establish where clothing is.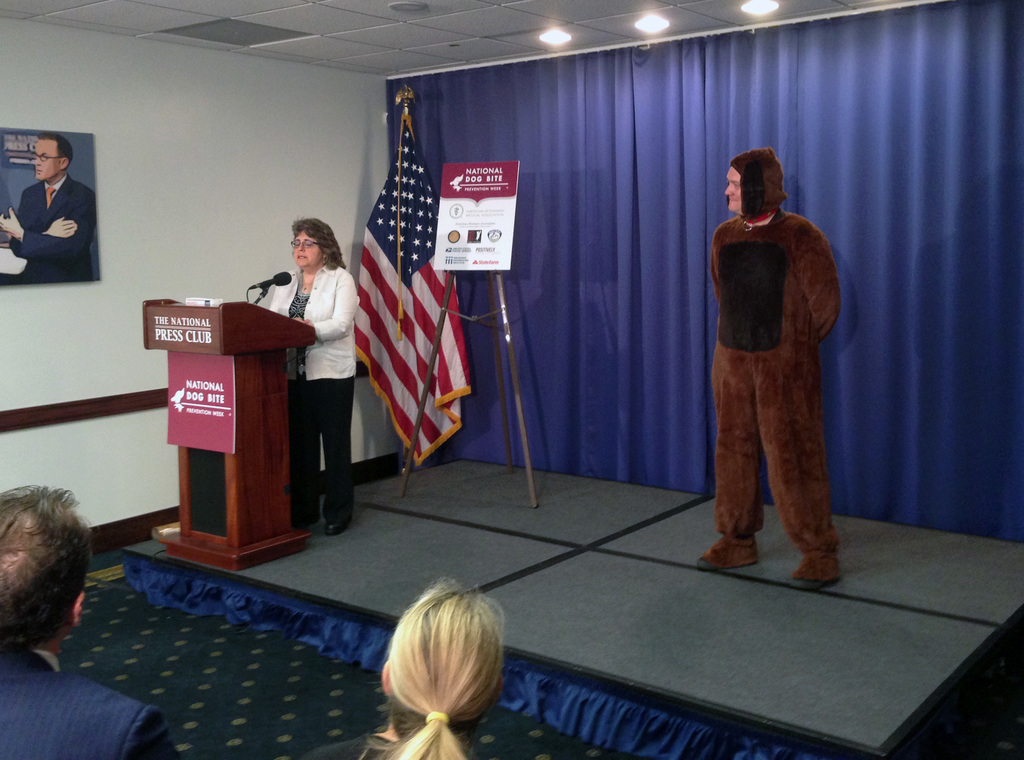
Established at 705 151 849 541.
